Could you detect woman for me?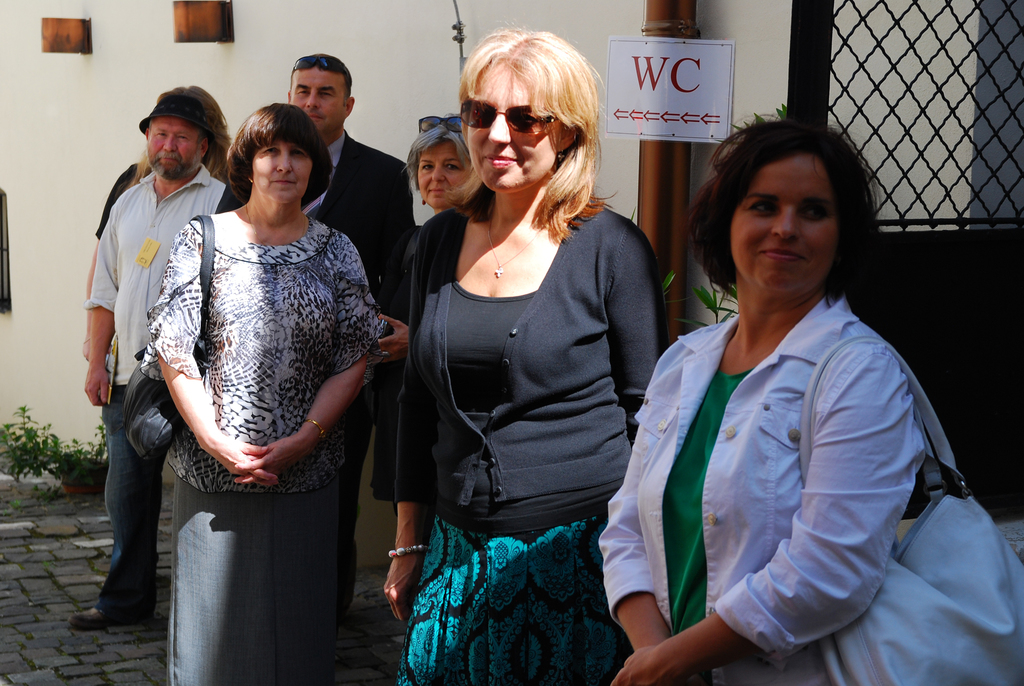
Detection result: left=367, top=110, right=481, bottom=510.
